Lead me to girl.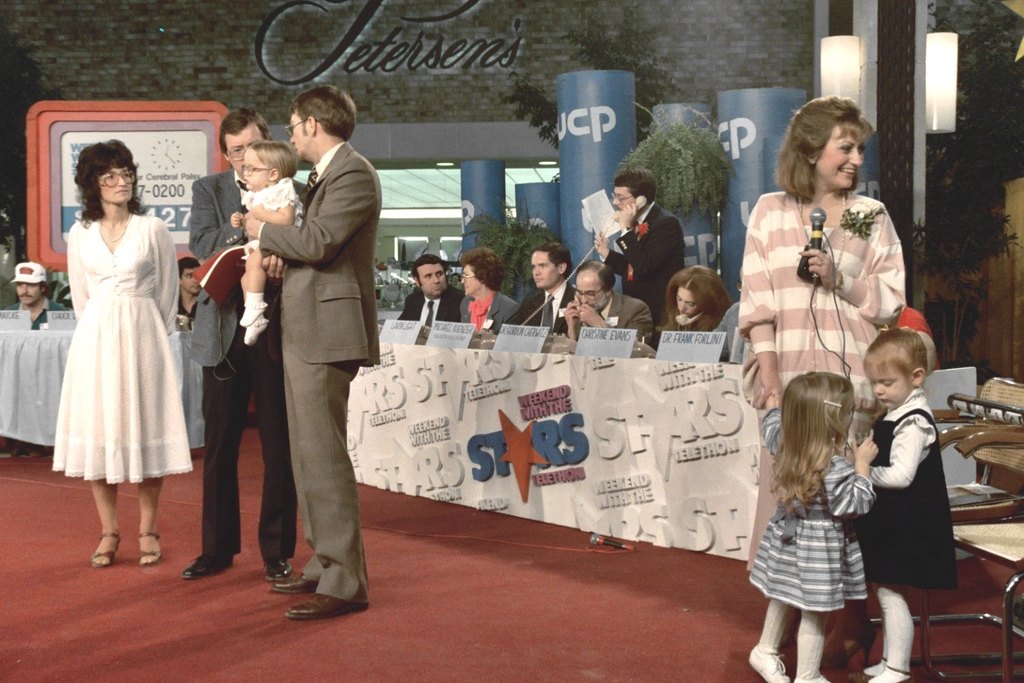
Lead to {"x1": 57, "y1": 140, "x2": 181, "y2": 563}.
